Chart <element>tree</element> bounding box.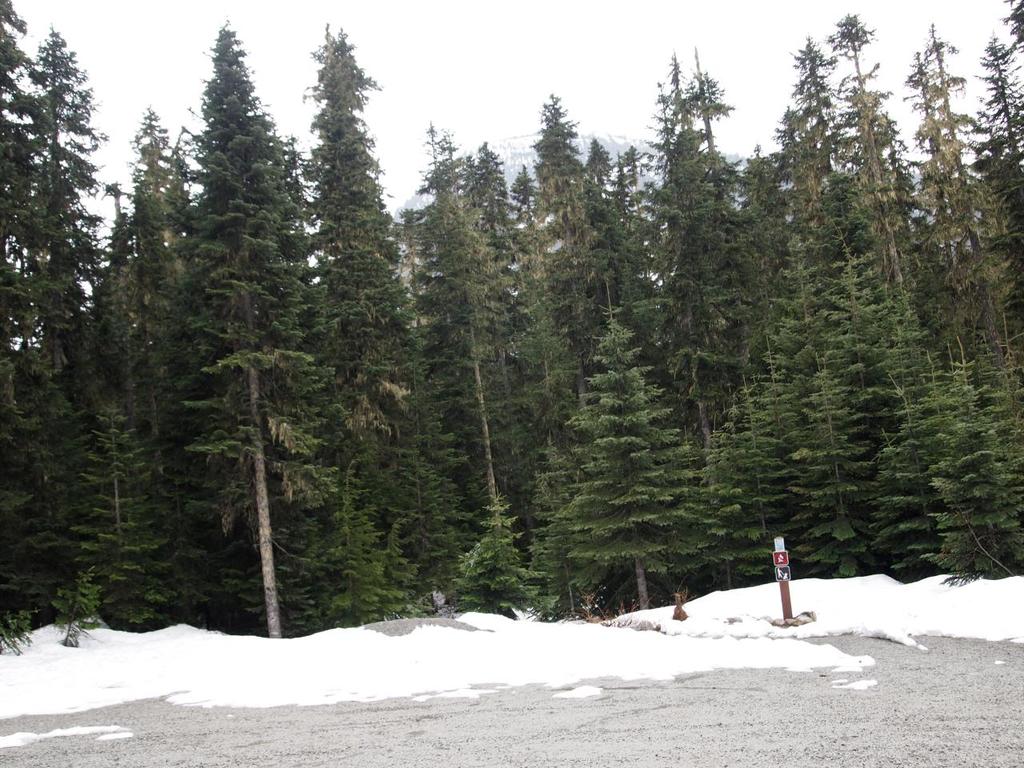
Charted: (left=831, top=251, right=902, bottom=572).
